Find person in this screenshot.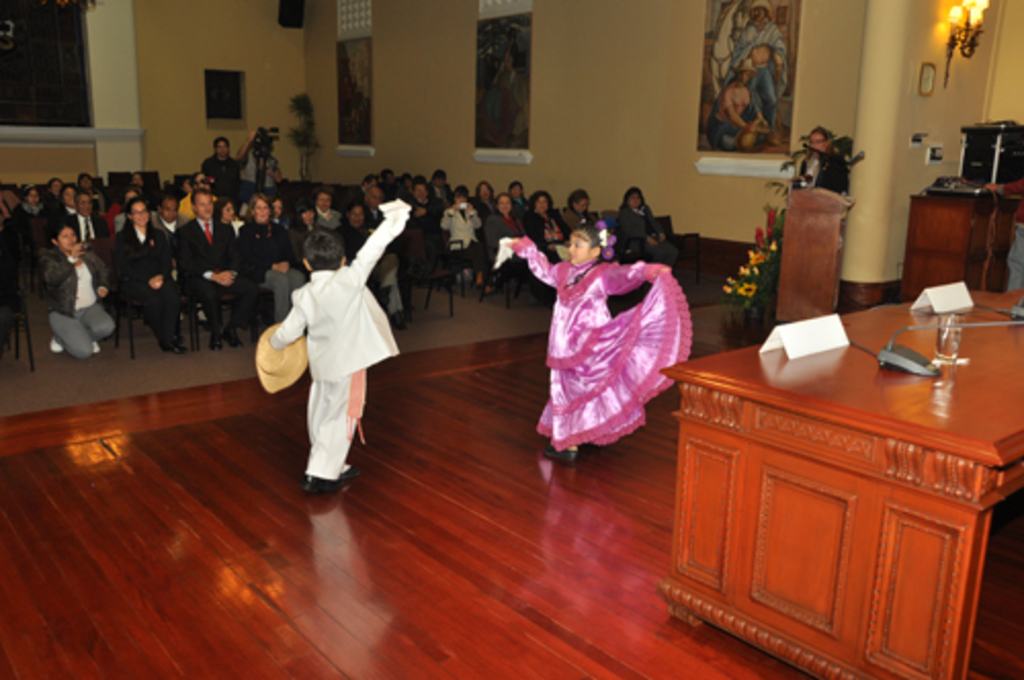
The bounding box for person is box(707, 55, 766, 150).
